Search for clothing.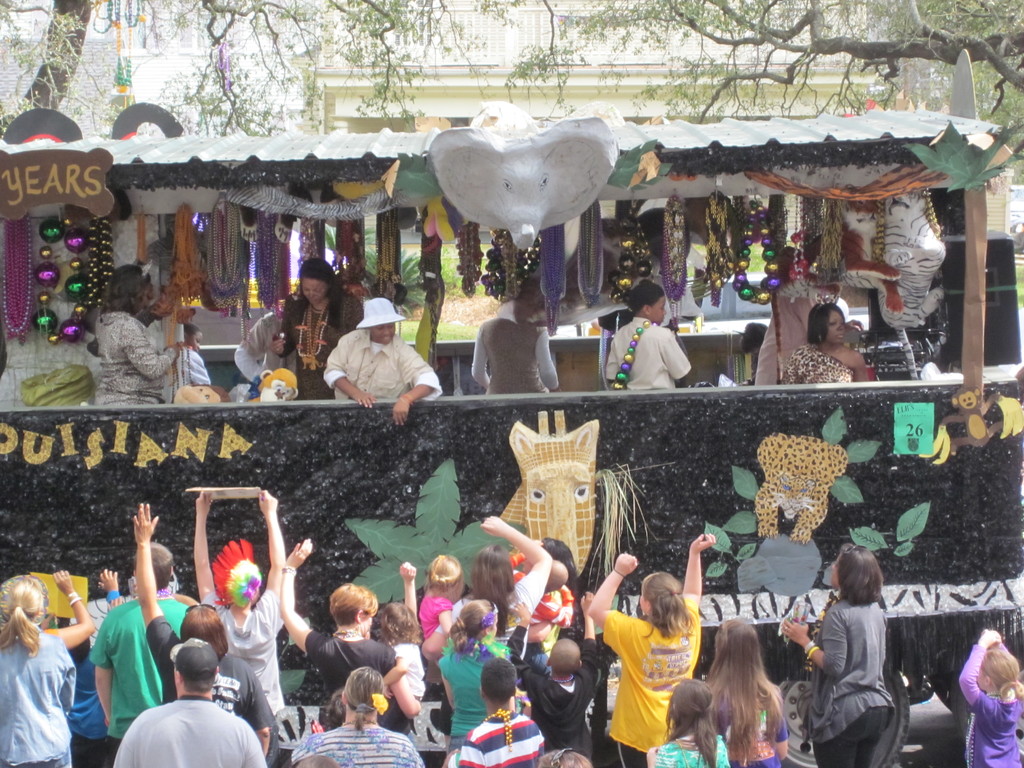
Found at {"left": 803, "top": 594, "right": 895, "bottom": 767}.
